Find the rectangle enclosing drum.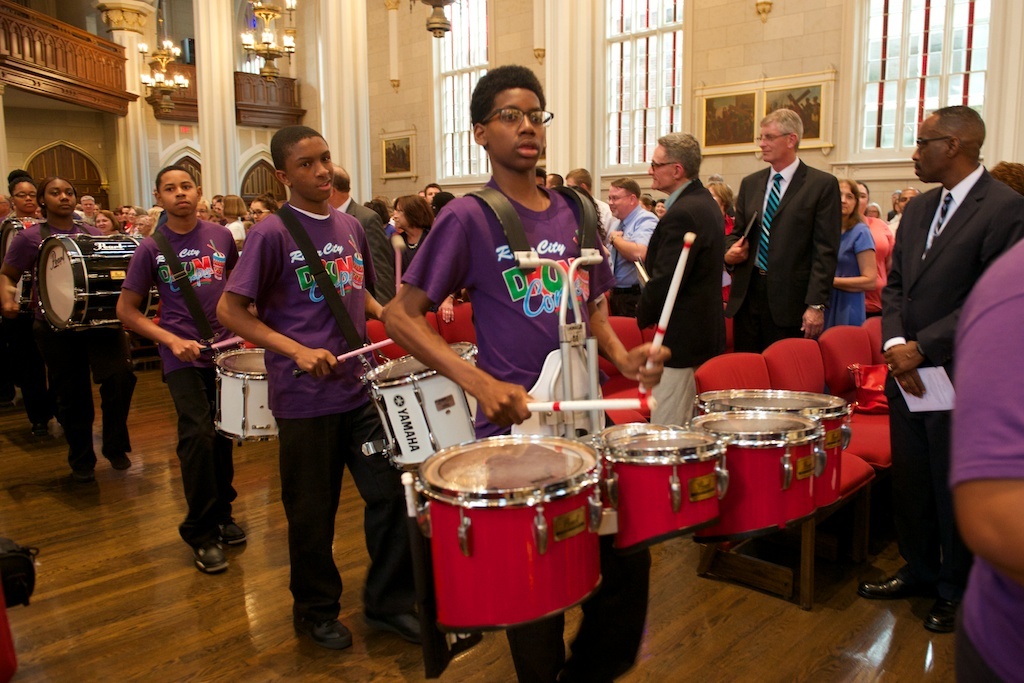
select_region(601, 431, 727, 554).
